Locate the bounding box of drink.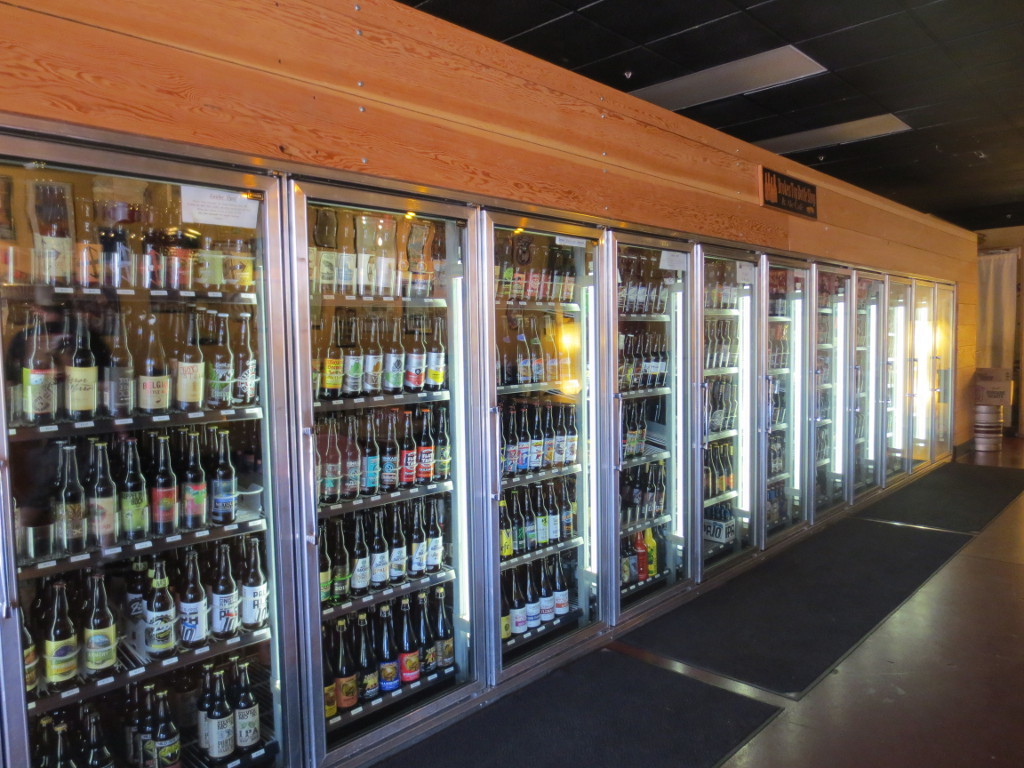
Bounding box: [320, 593, 468, 714].
